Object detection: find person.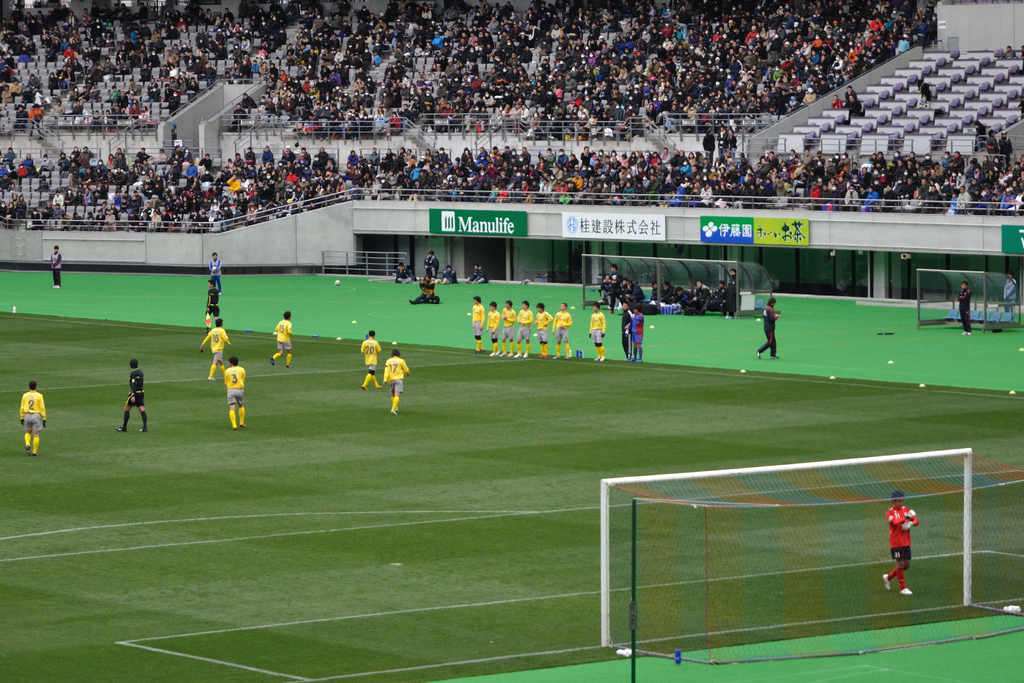
left=533, top=300, right=553, bottom=360.
